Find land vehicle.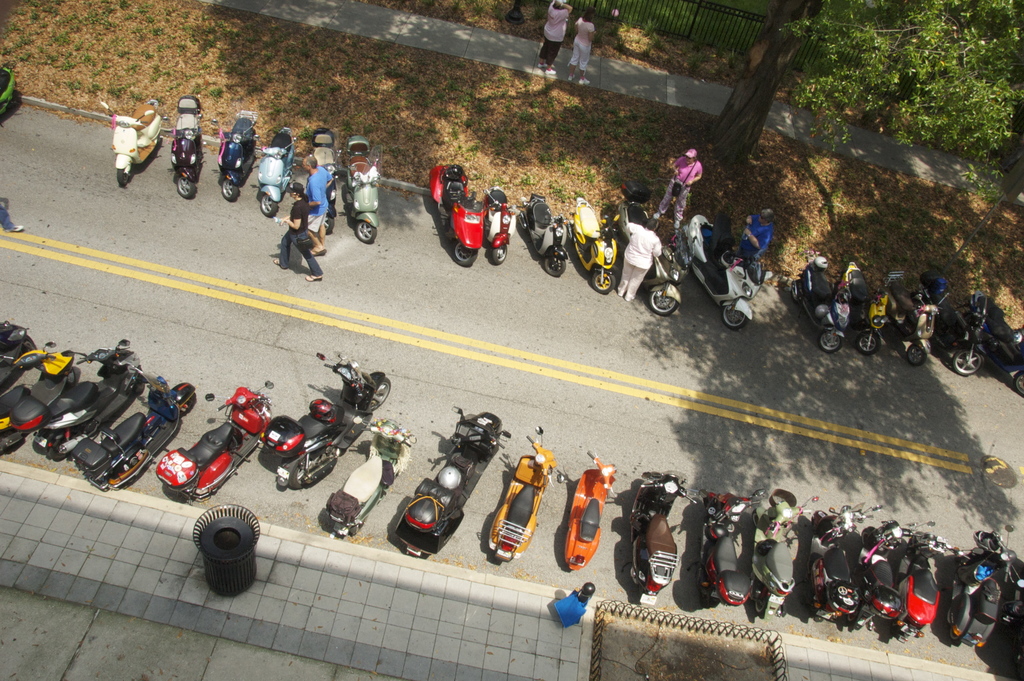
(x1=895, y1=529, x2=960, y2=645).
